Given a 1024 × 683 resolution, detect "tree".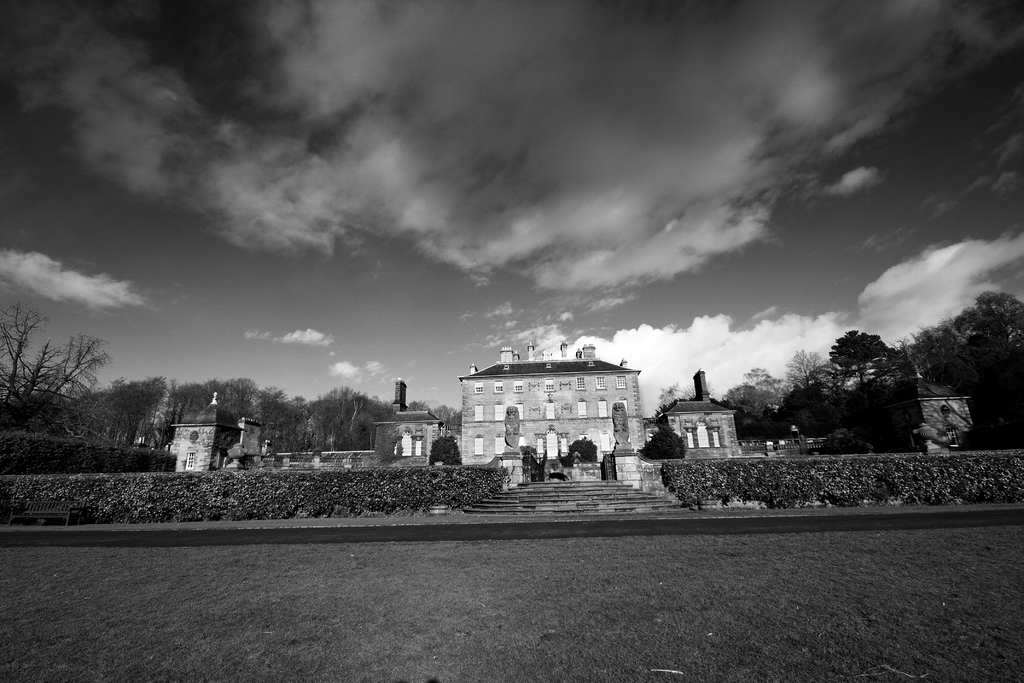
(x1=641, y1=423, x2=688, y2=460).
